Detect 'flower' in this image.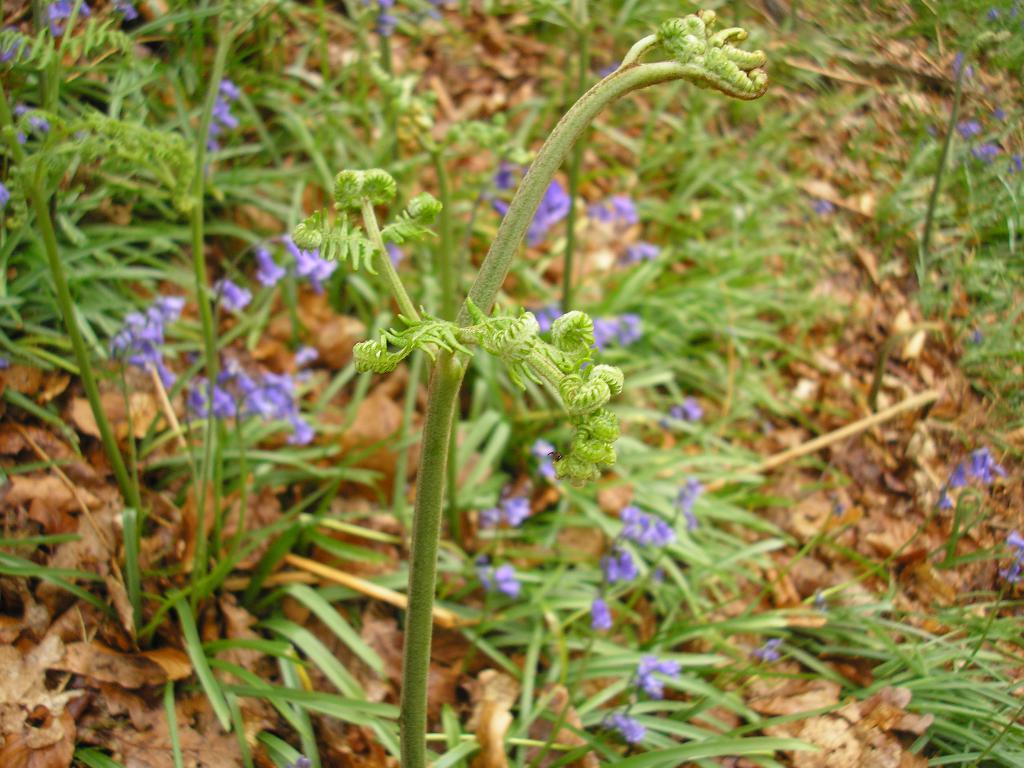
Detection: bbox(96, 0, 144, 24).
